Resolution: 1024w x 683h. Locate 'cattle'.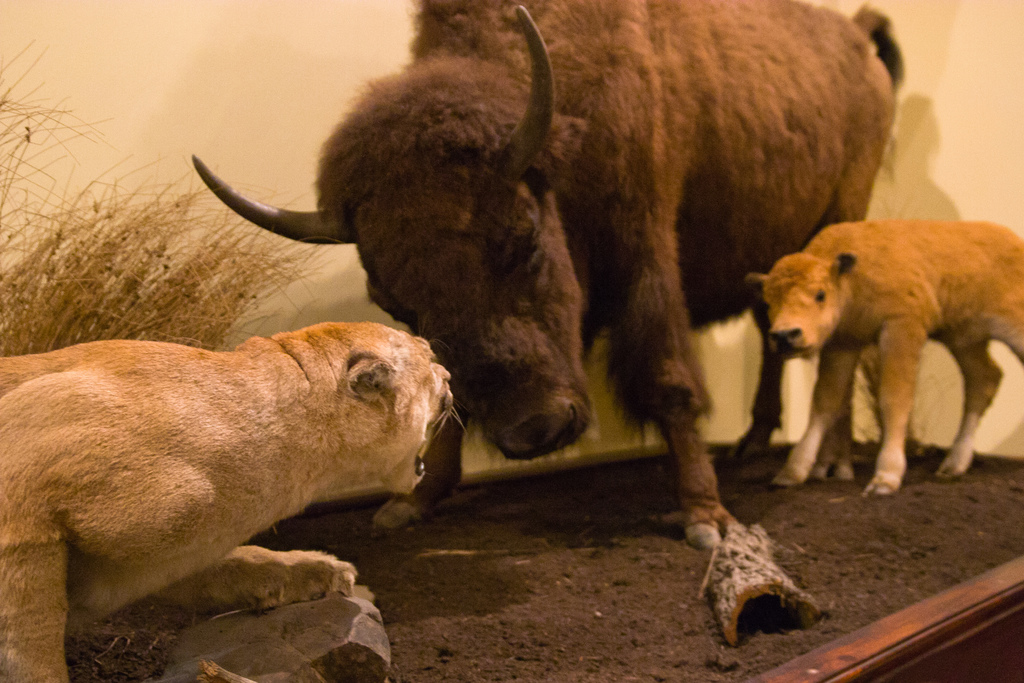
(left=746, top=220, right=1023, bottom=495).
